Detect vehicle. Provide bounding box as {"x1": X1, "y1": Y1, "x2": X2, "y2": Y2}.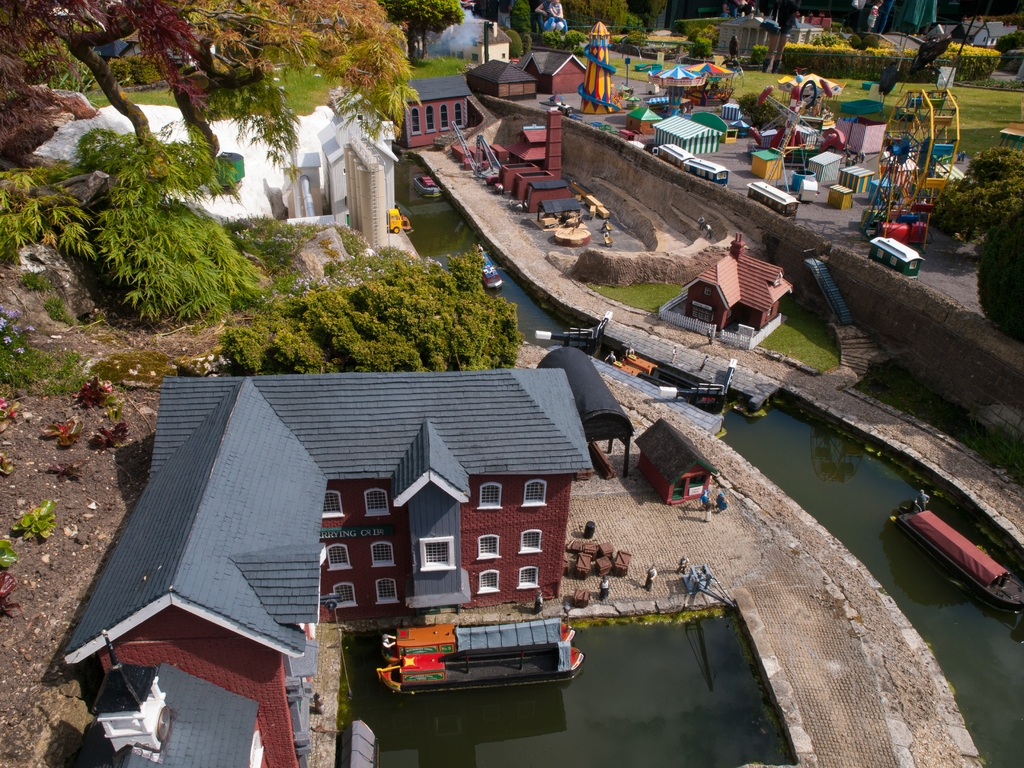
{"x1": 625, "y1": 349, "x2": 657, "y2": 376}.
